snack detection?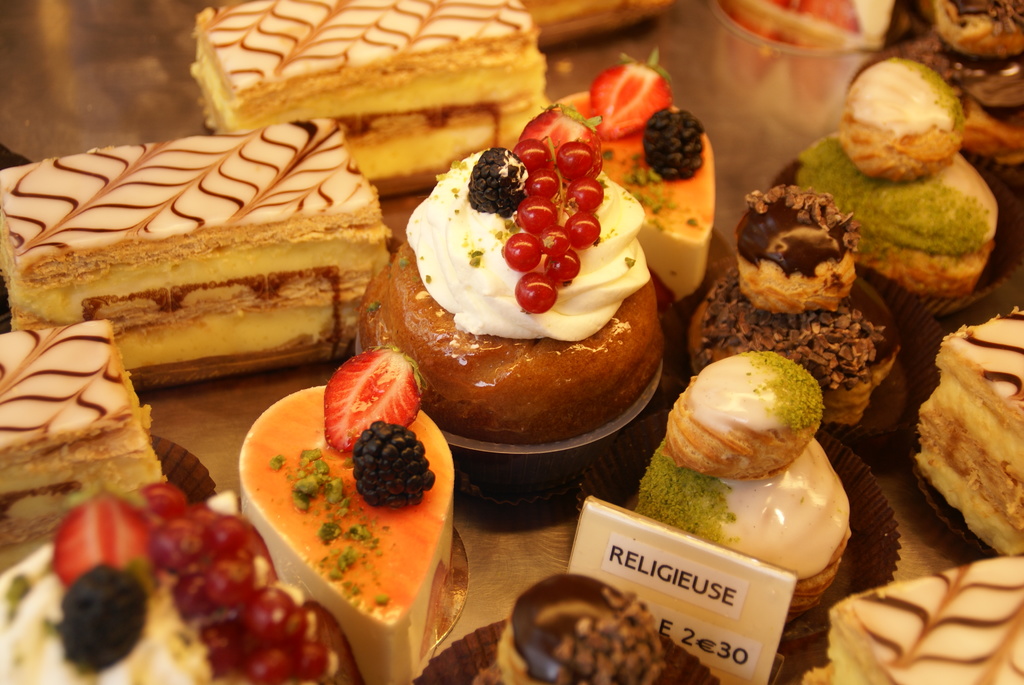
<bbox>1, 317, 172, 573</bbox>
